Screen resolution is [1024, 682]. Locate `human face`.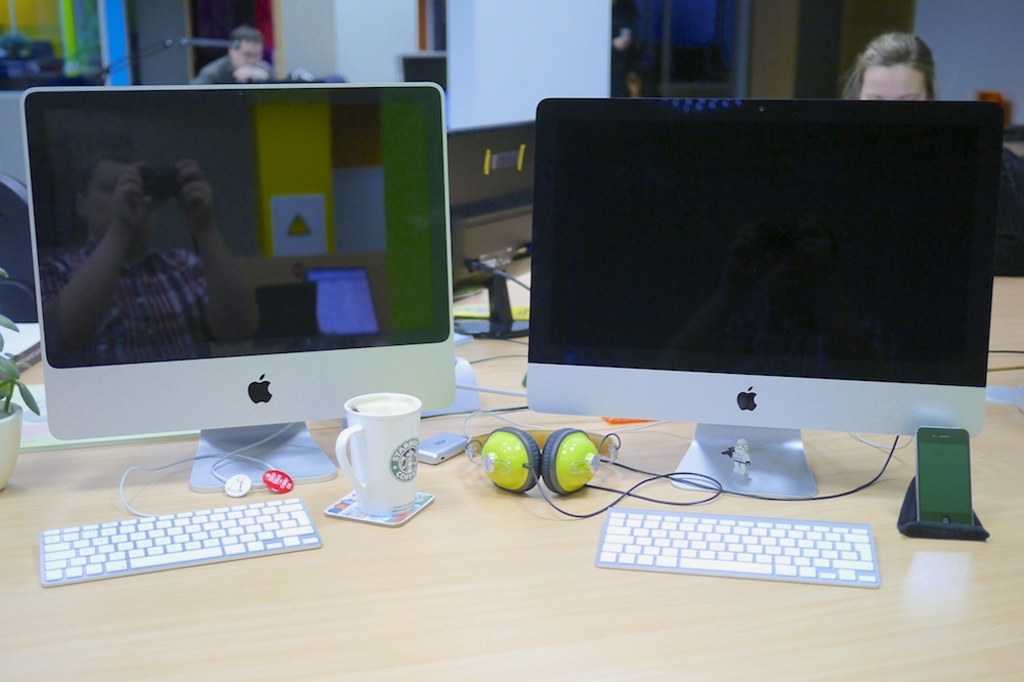
crop(231, 36, 262, 72).
